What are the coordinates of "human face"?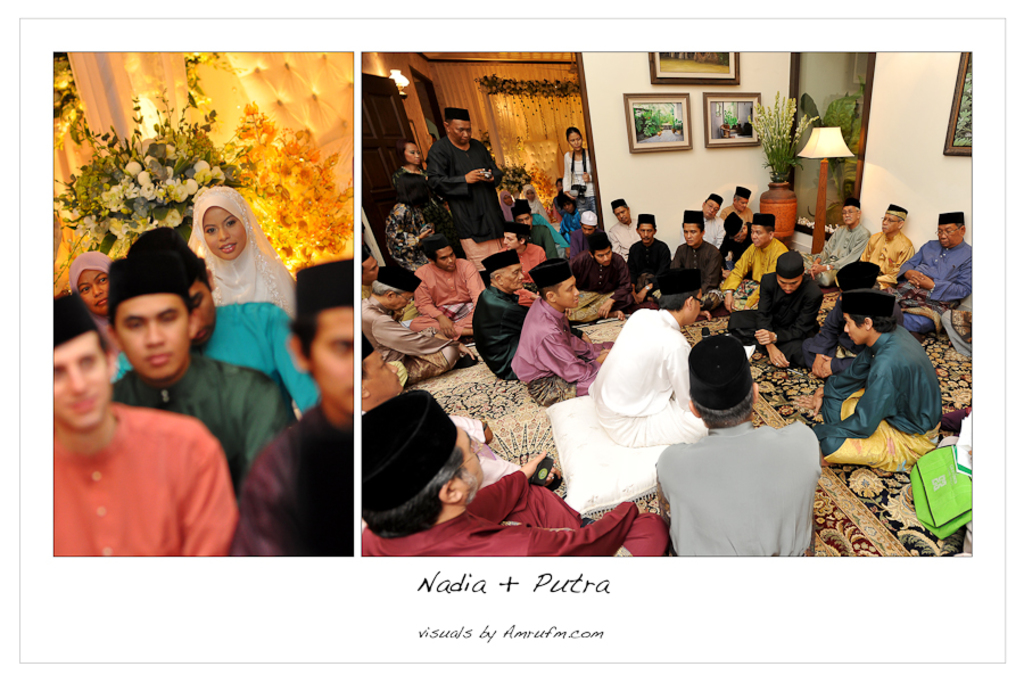
select_region(882, 214, 894, 238).
